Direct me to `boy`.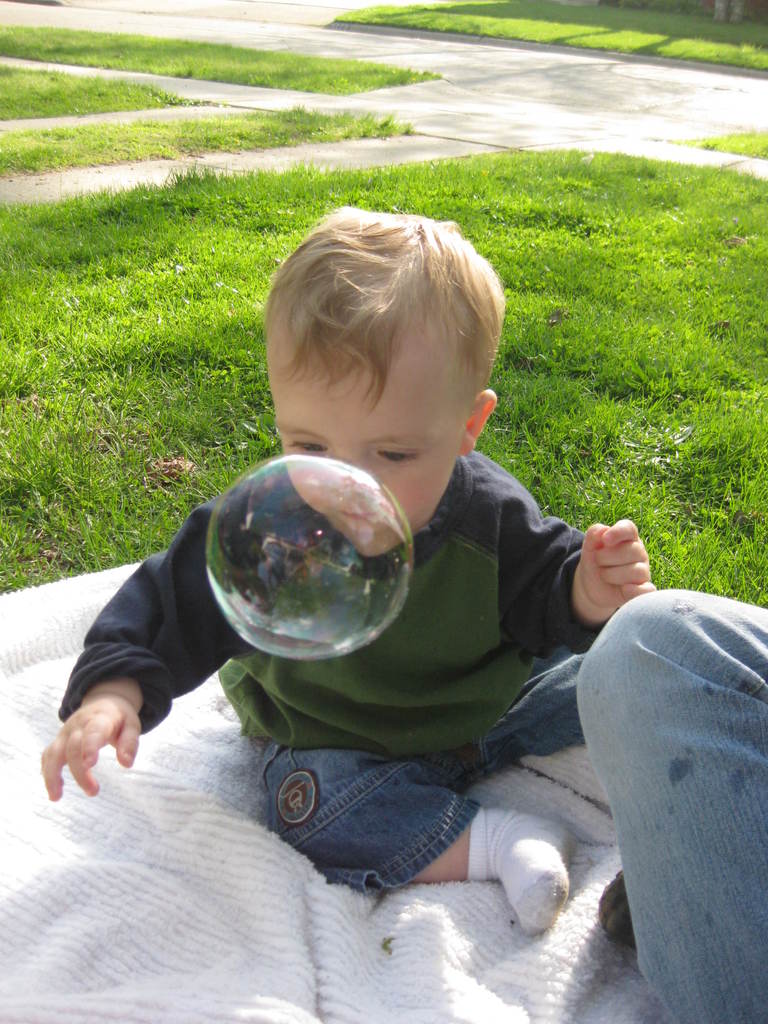
Direction: box(97, 200, 647, 930).
